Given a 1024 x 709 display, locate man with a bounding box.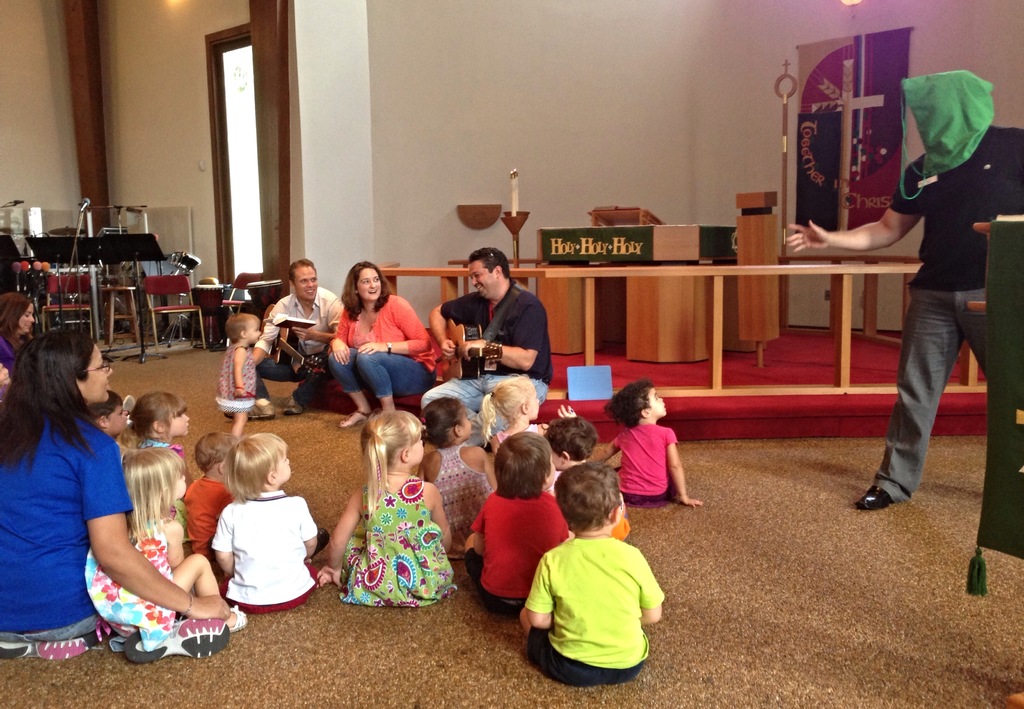
Located: [248,258,341,418].
